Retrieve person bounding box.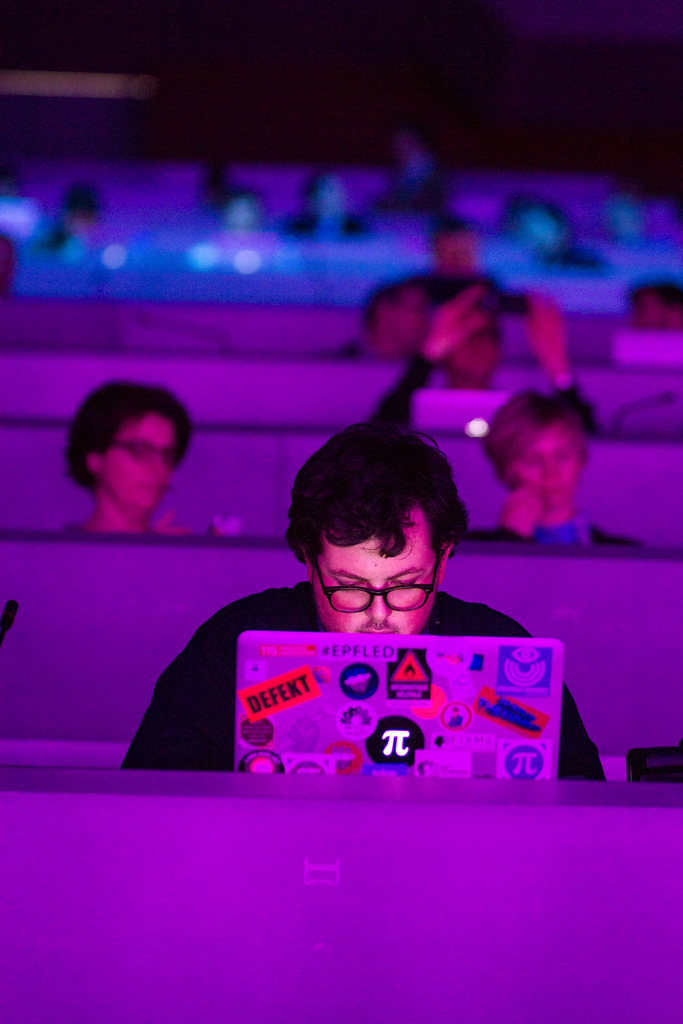
Bounding box: detection(437, 297, 518, 391).
